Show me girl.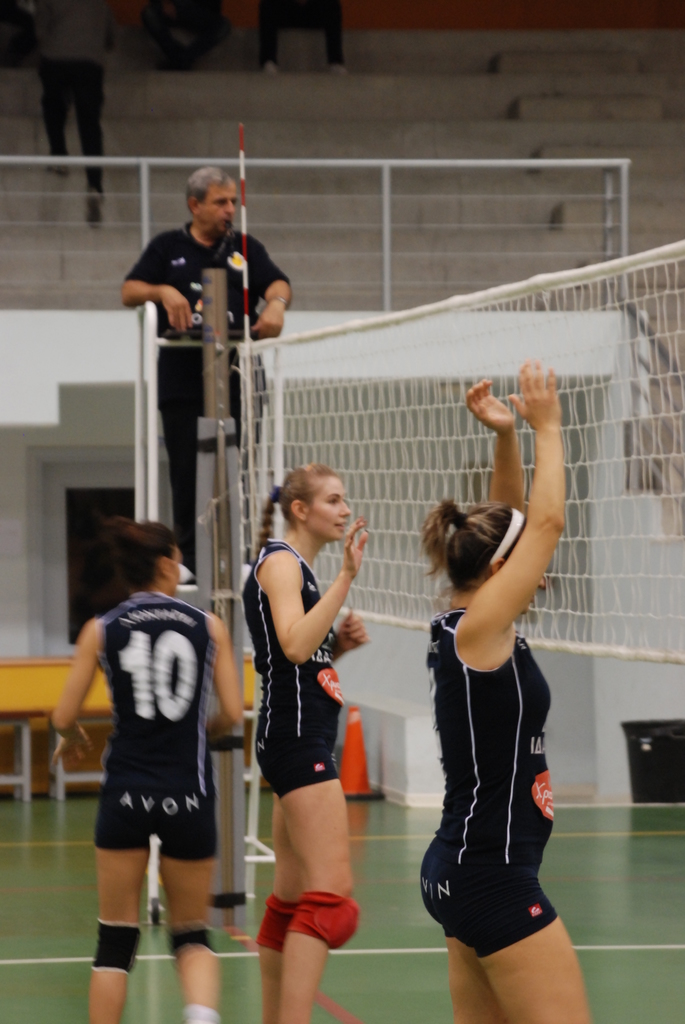
girl is here: [51, 517, 246, 1023].
